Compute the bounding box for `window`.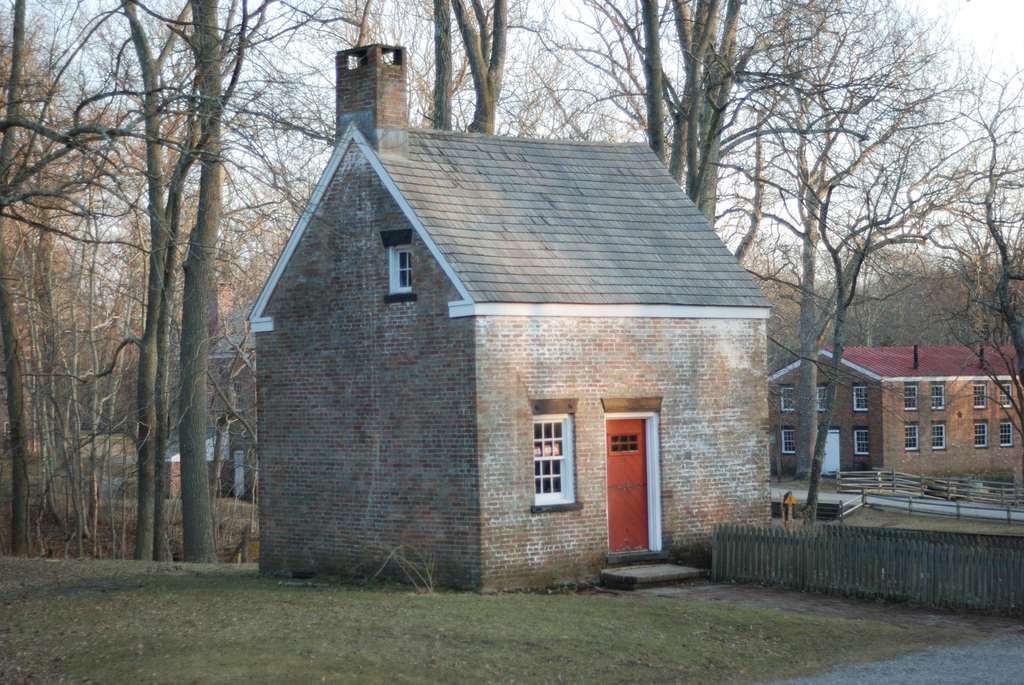
(938, 384, 949, 405).
